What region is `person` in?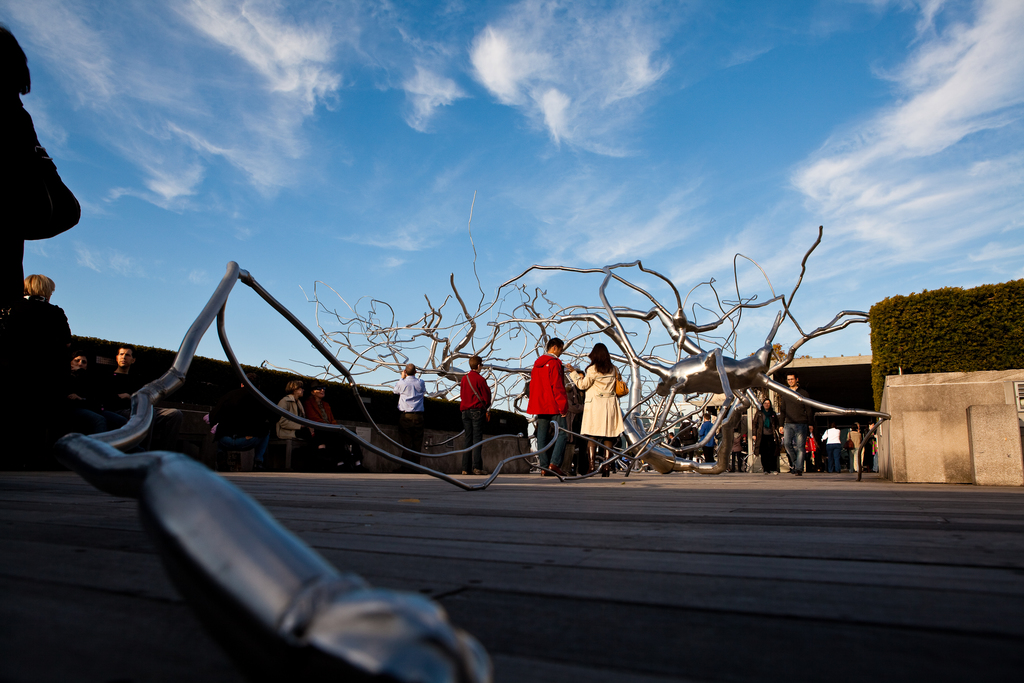
bbox(803, 423, 822, 472).
